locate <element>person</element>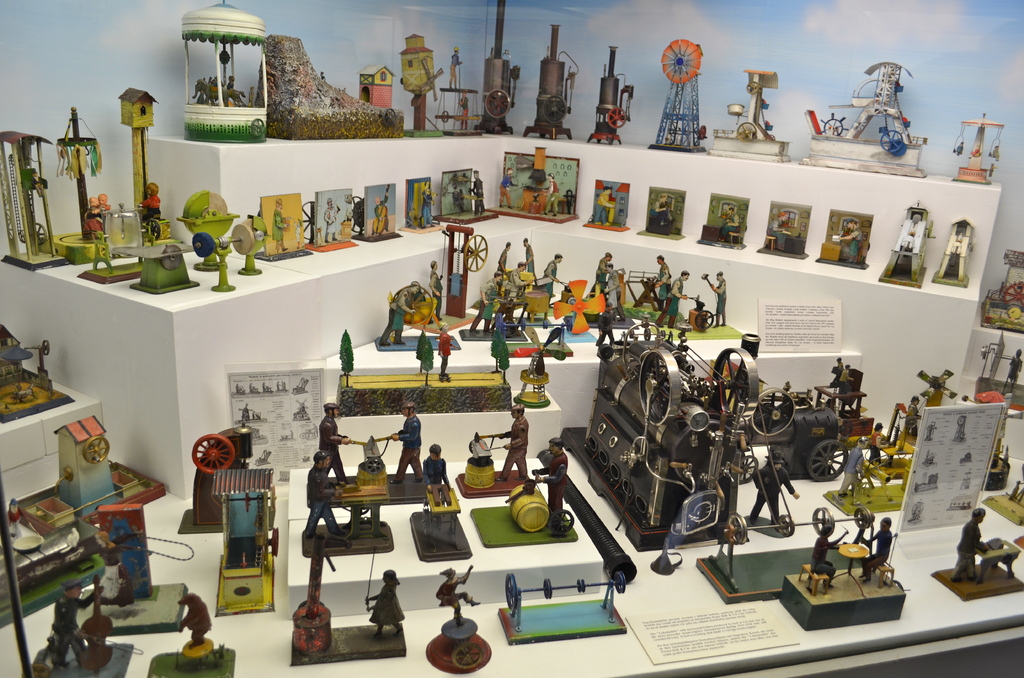
rect(96, 533, 131, 615)
